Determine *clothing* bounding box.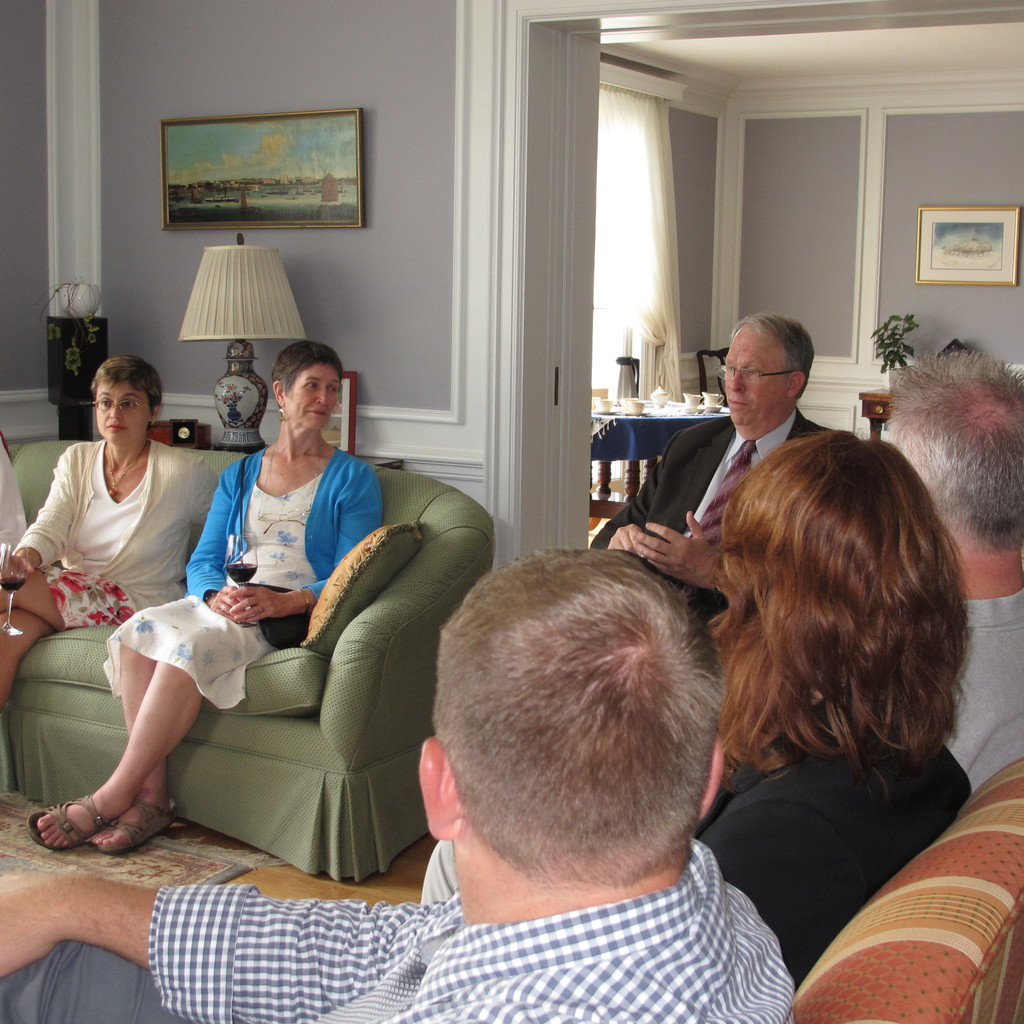
Determined: 699/732/972/977.
